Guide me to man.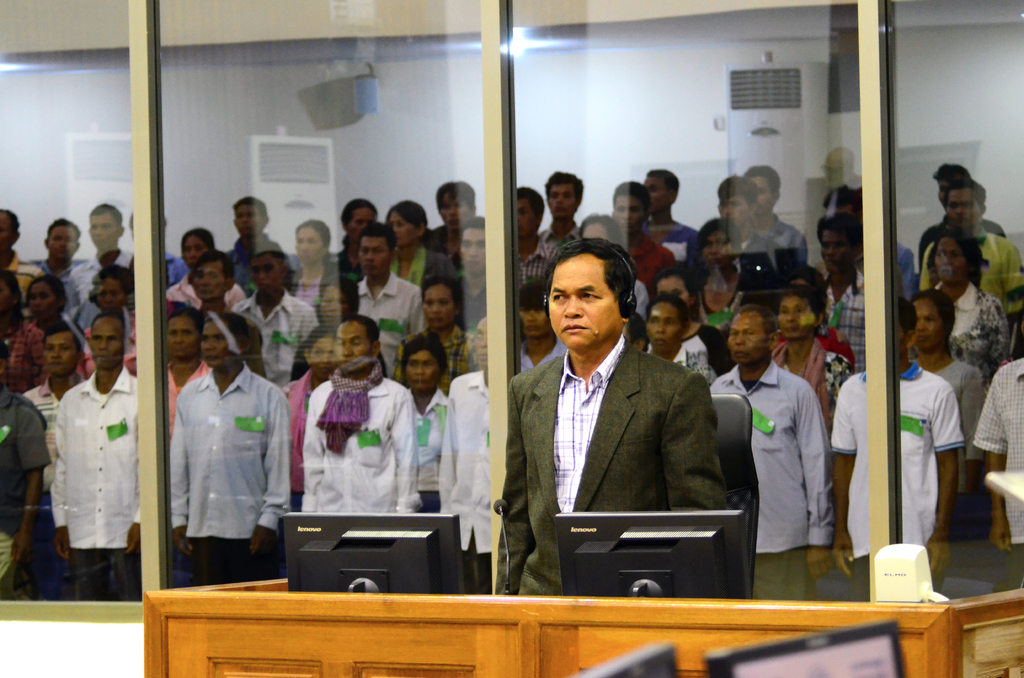
Guidance: bbox=[54, 311, 136, 602].
